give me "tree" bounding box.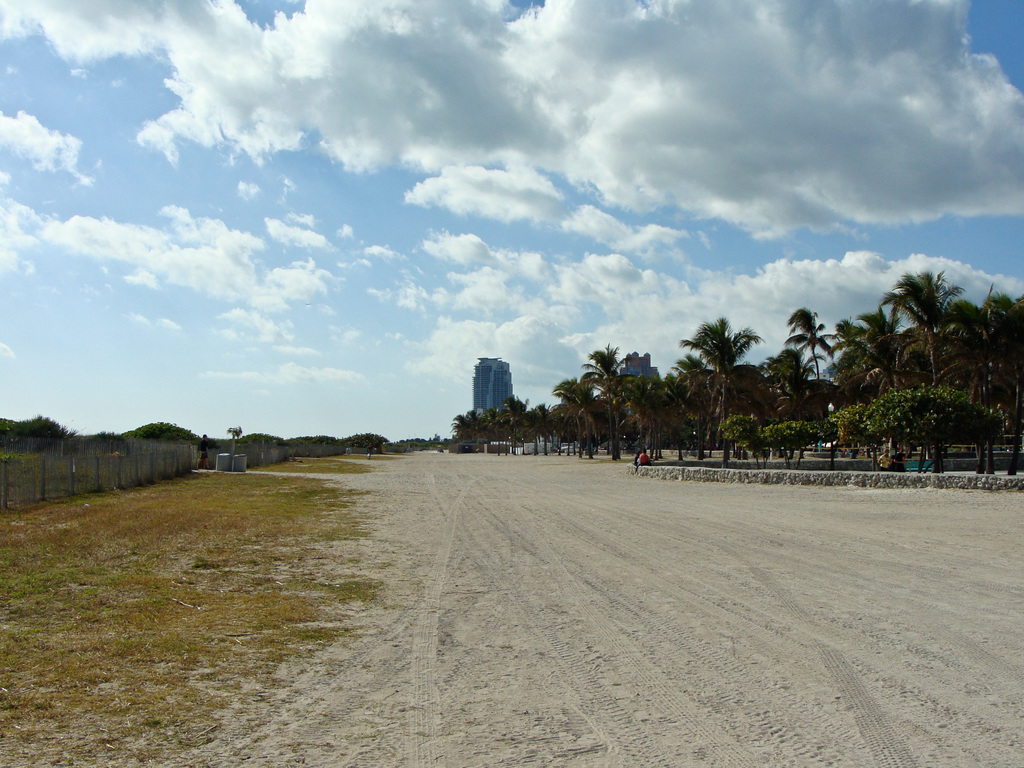
(x1=485, y1=404, x2=508, y2=457).
